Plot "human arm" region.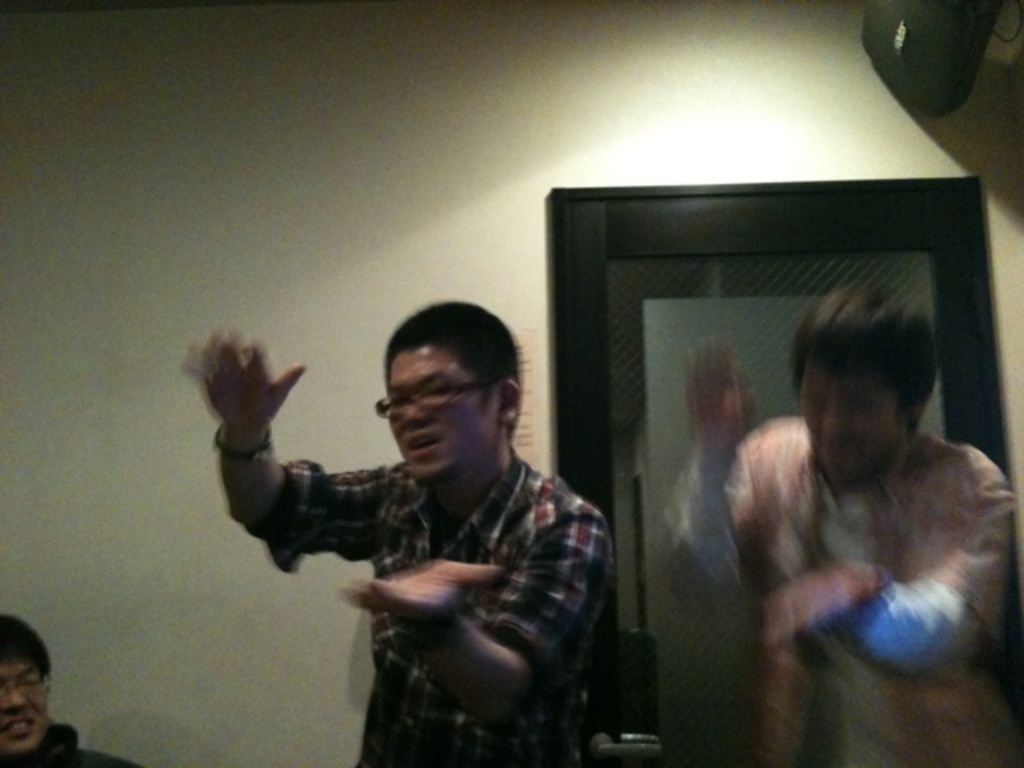
Plotted at [344,499,590,733].
